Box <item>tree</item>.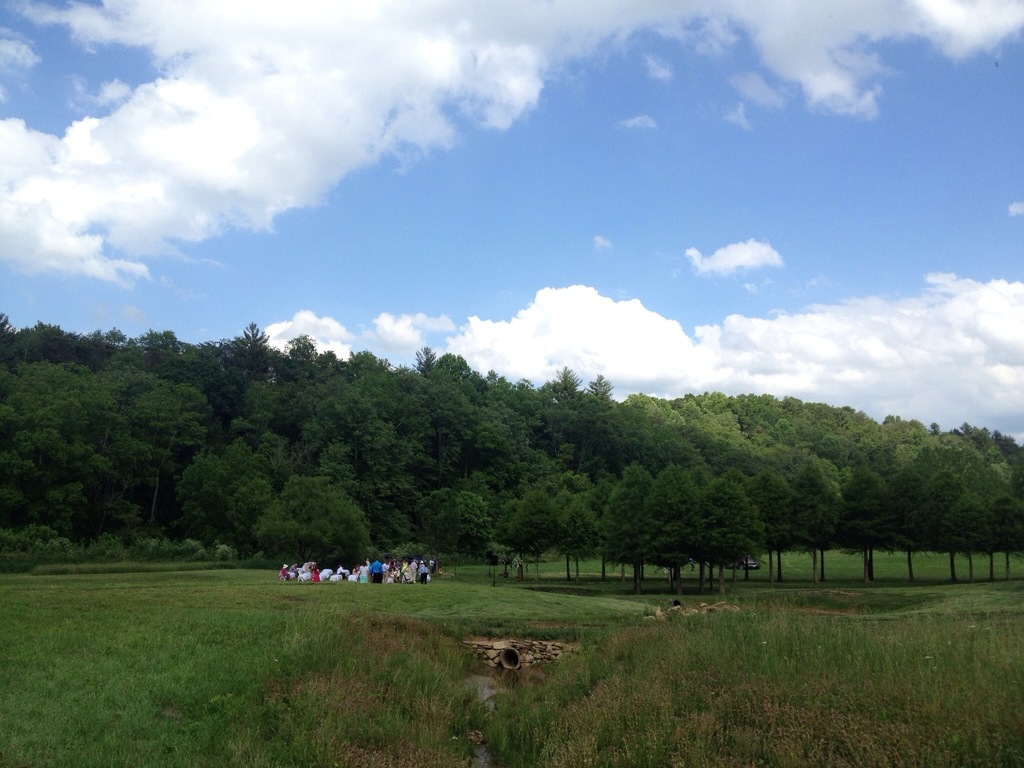
pyautogui.locateOnScreen(413, 491, 499, 565).
